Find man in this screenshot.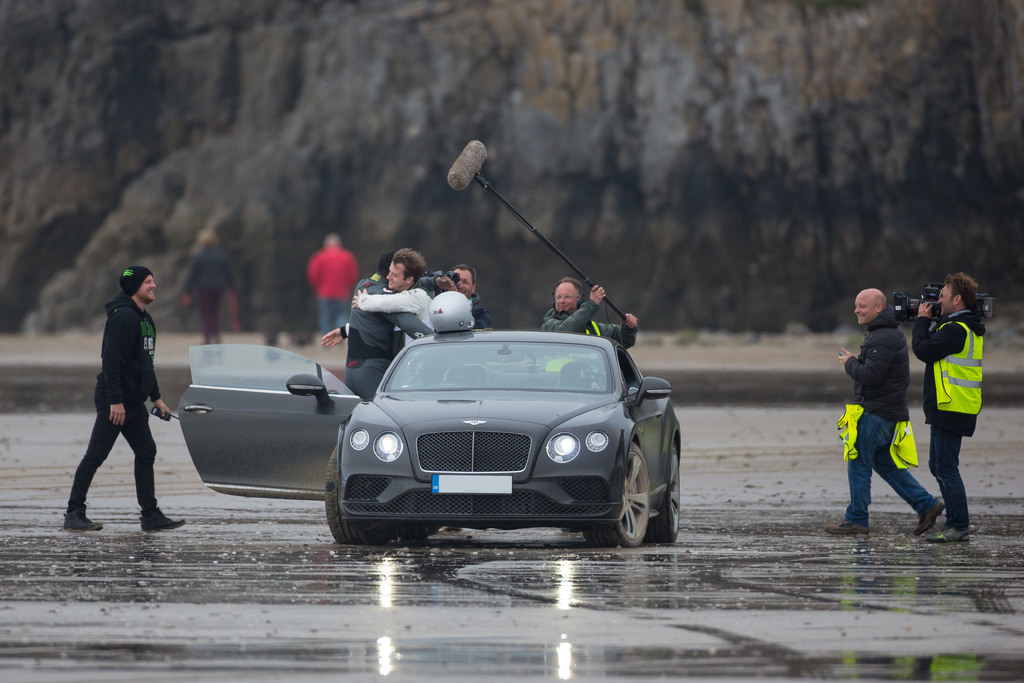
The bounding box for man is bbox(340, 248, 428, 406).
